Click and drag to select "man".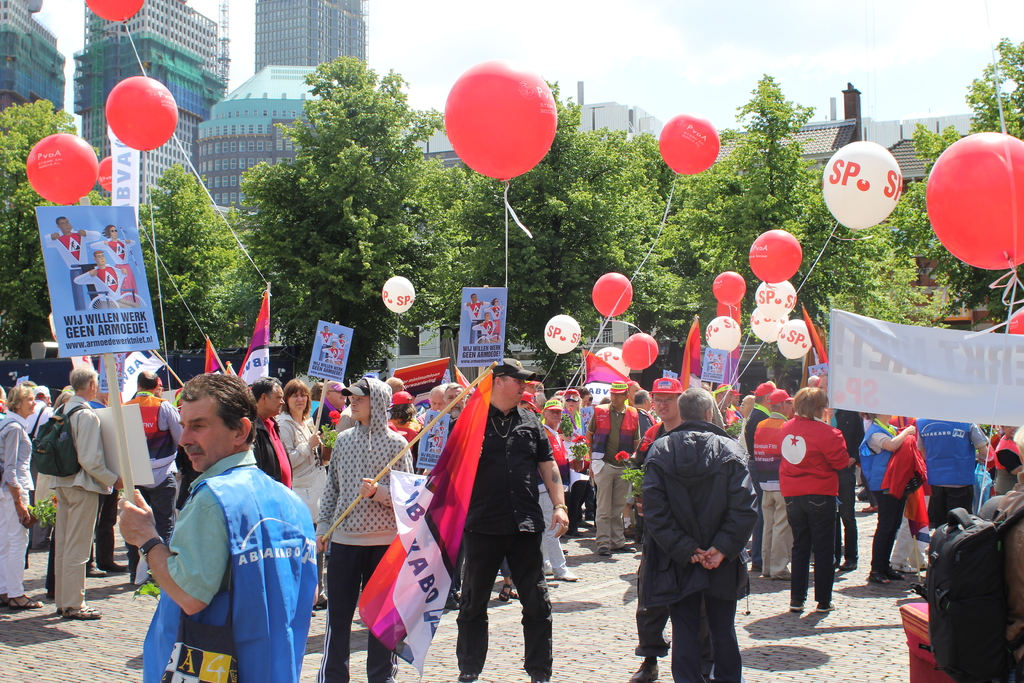
Selection: x1=38 y1=365 x2=124 y2=619.
